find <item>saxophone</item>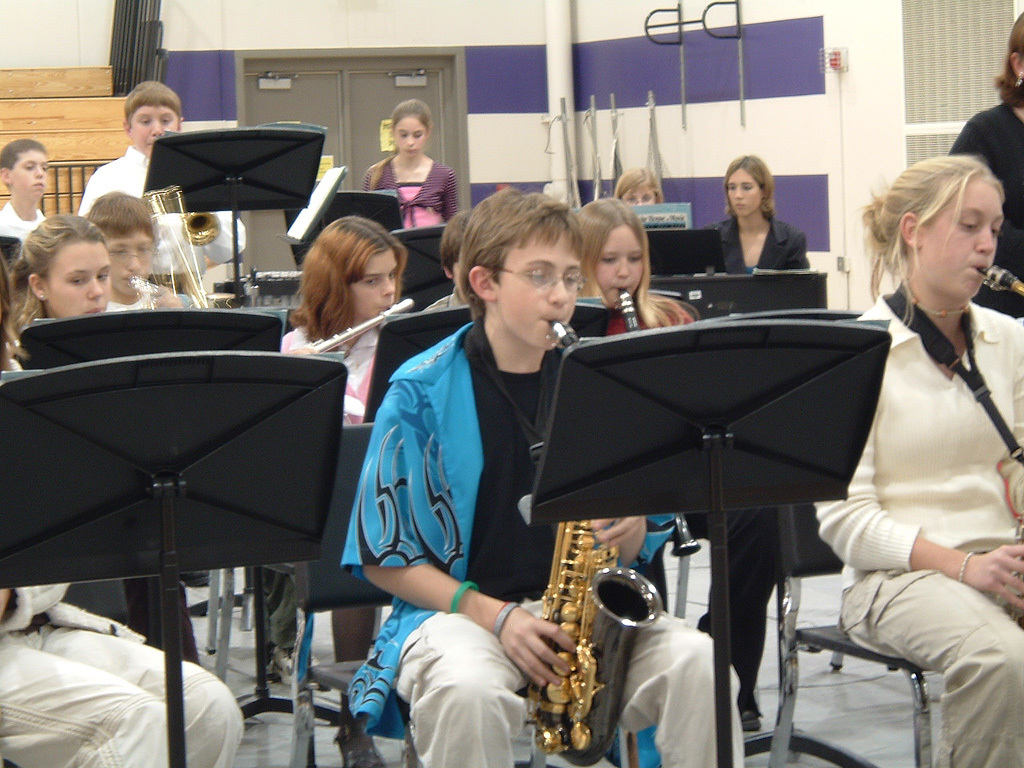
pyautogui.locateOnScreen(977, 257, 1023, 303)
